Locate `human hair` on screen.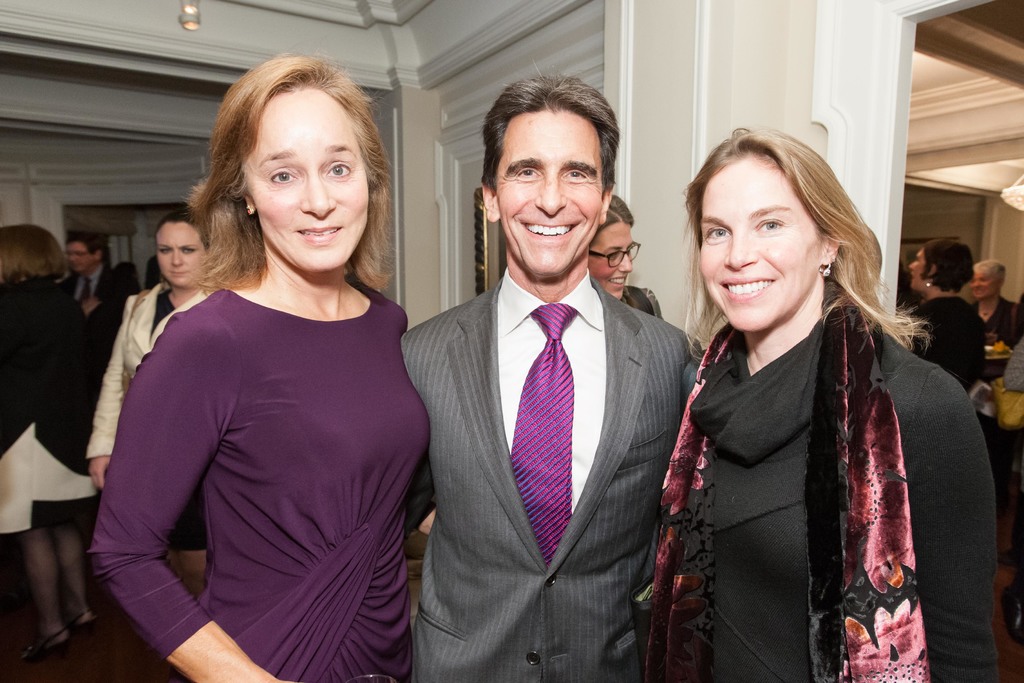
On screen at (x1=975, y1=258, x2=1005, y2=291).
